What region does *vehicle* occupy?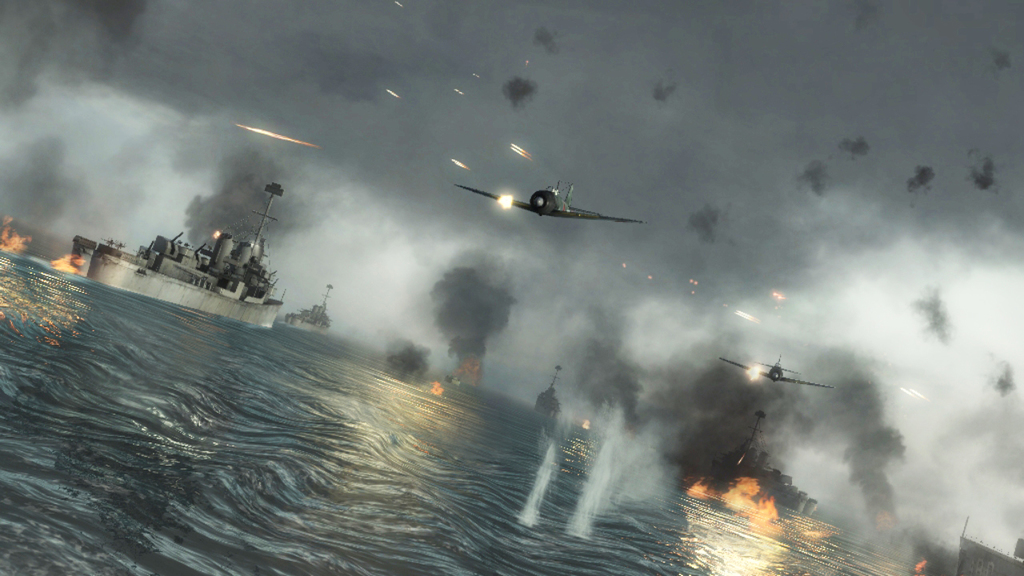
x1=89, y1=175, x2=281, y2=336.
